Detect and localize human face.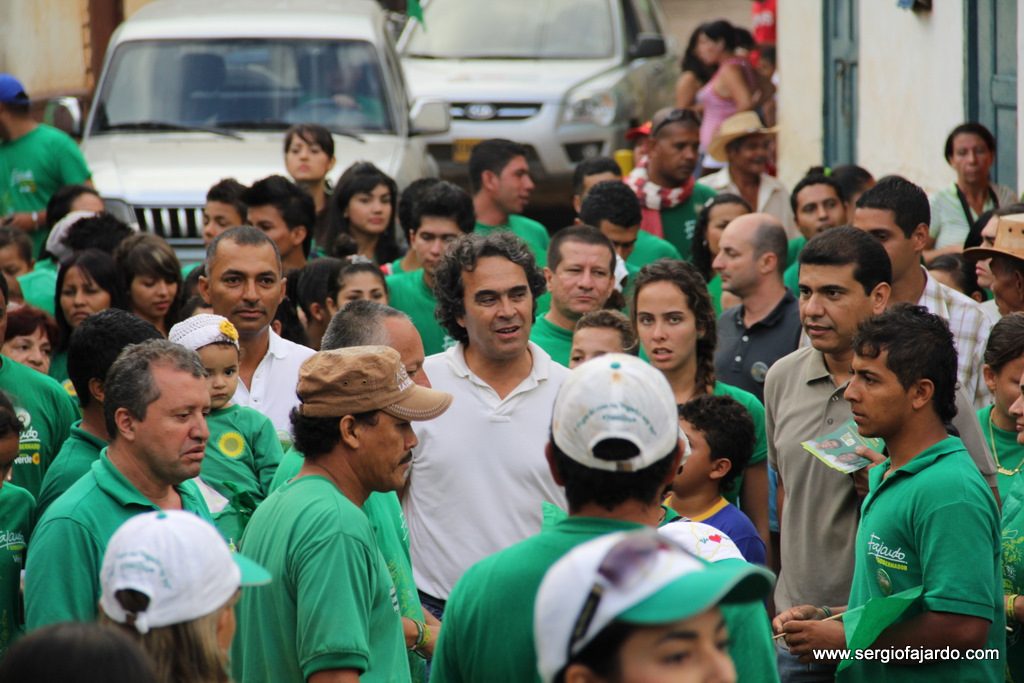
Localized at [left=971, top=212, right=998, bottom=286].
